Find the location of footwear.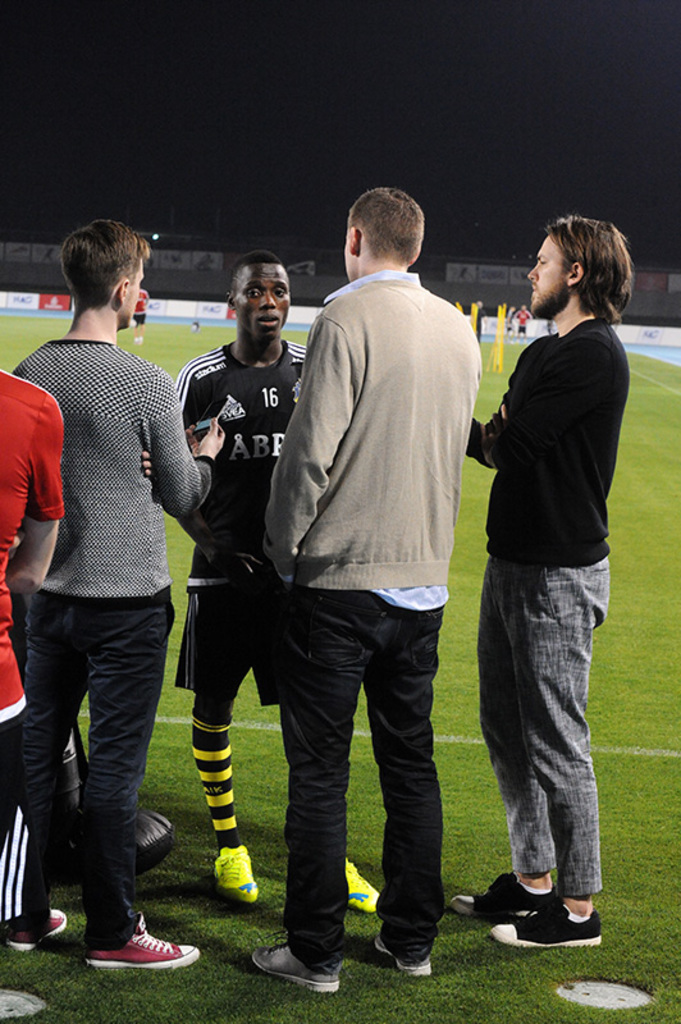
Location: (86, 915, 202, 970).
